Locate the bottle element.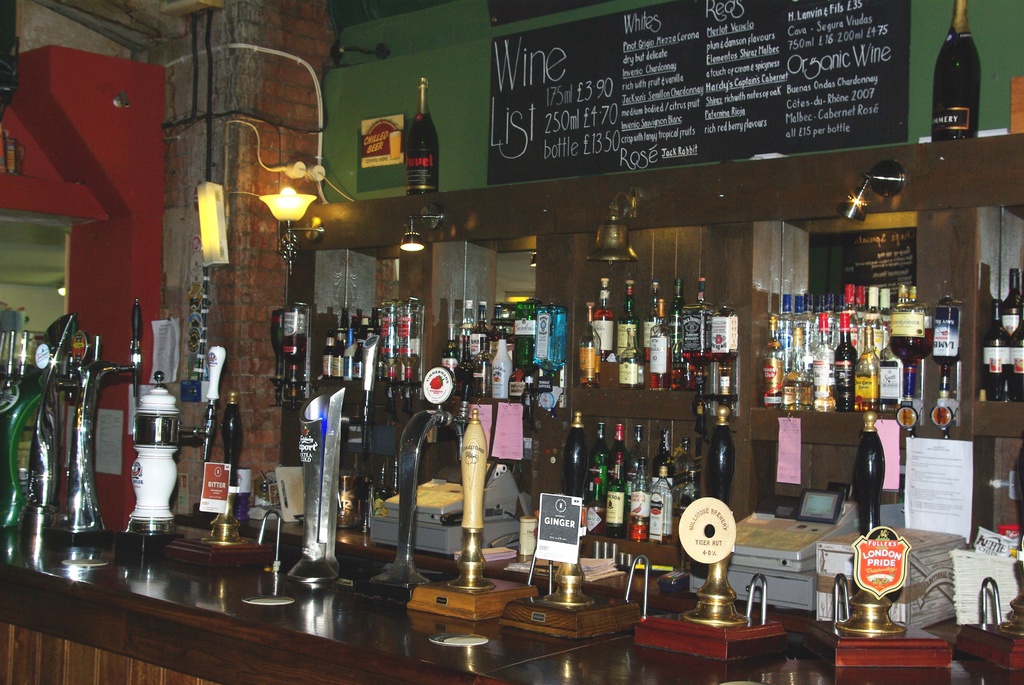
Element bbox: 636:457:663:544.
